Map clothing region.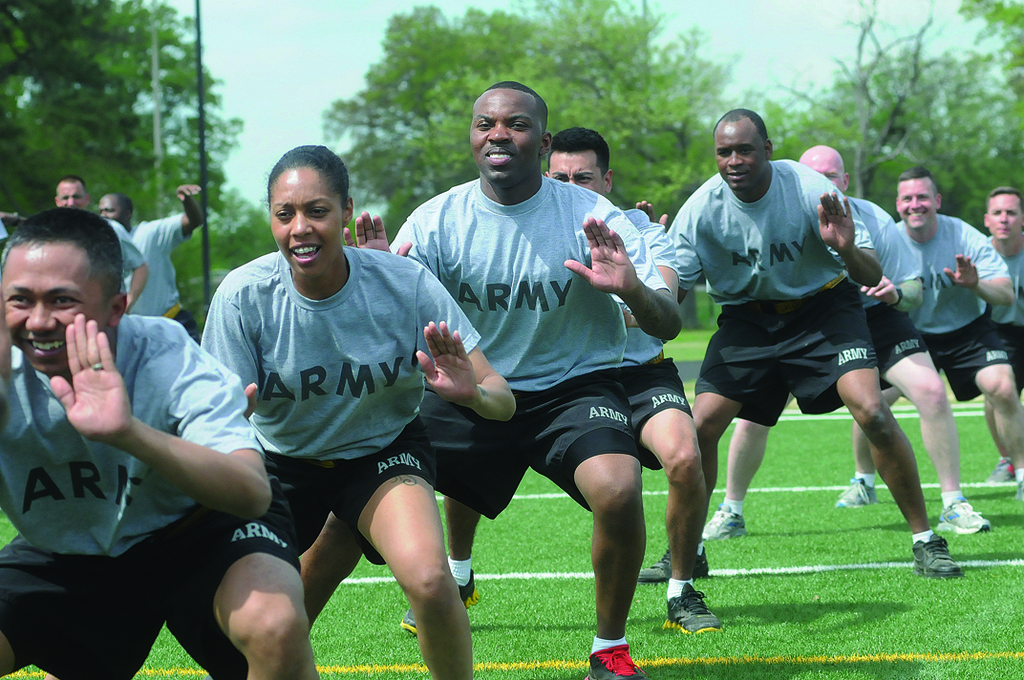
Mapped to (669, 154, 883, 415).
